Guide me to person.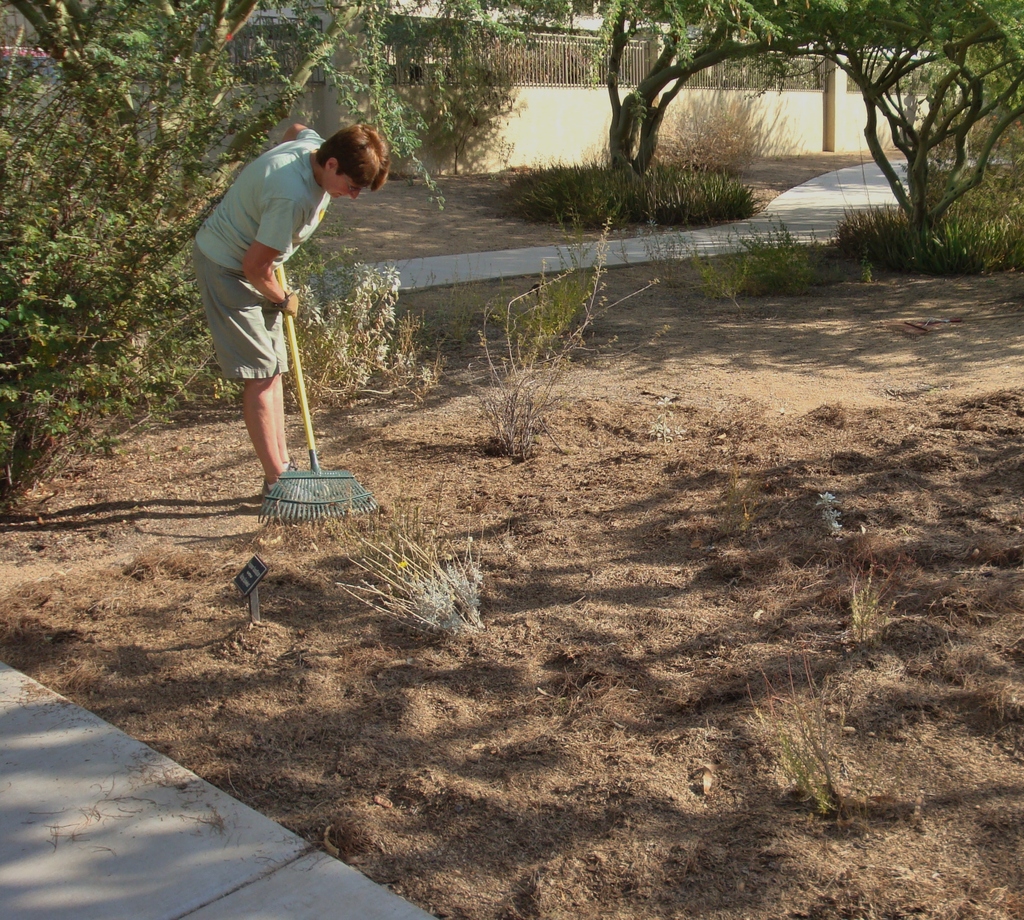
Guidance: rect(190, 113, 394, 511).
